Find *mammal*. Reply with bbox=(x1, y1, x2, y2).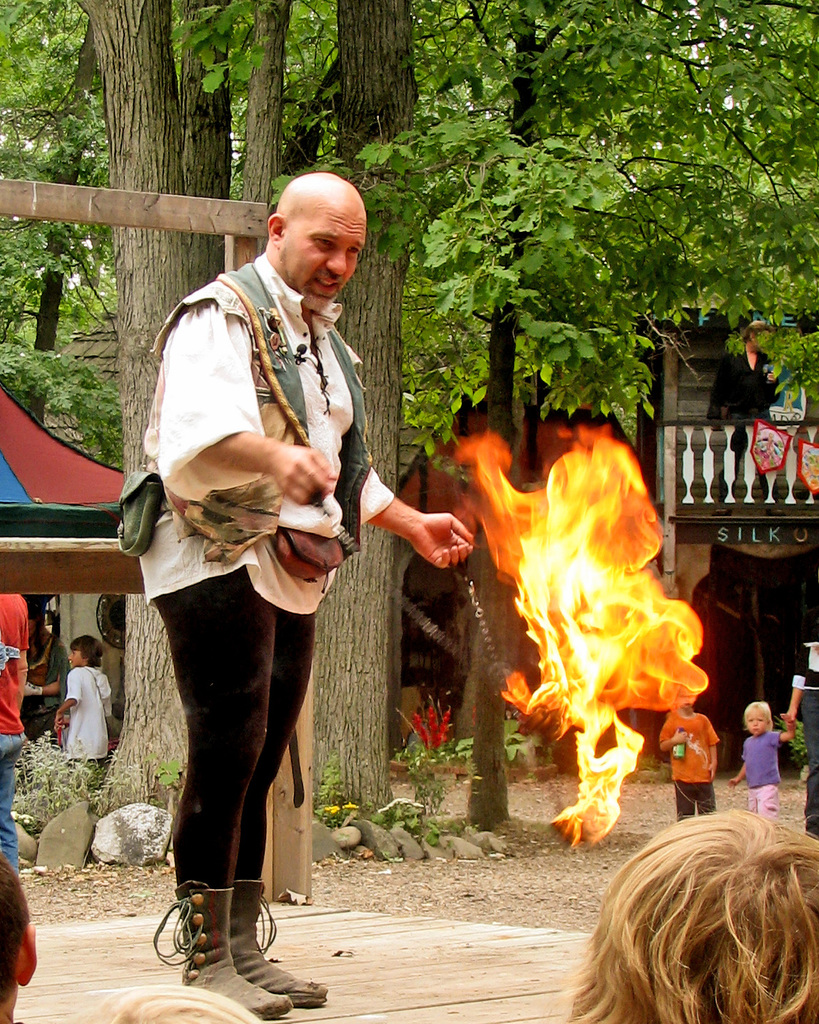
bbox=(111, 196, 397, 990).
